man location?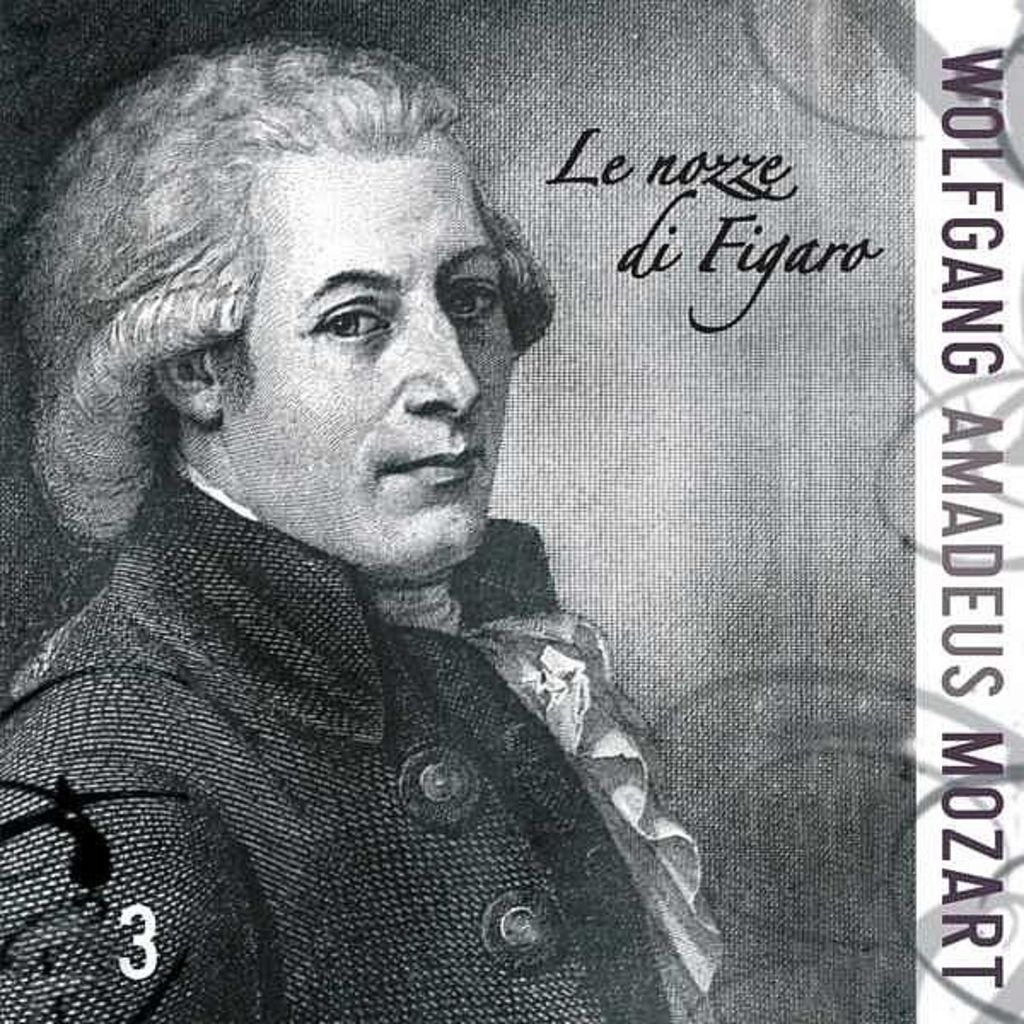
0, 39, 799, 1015
